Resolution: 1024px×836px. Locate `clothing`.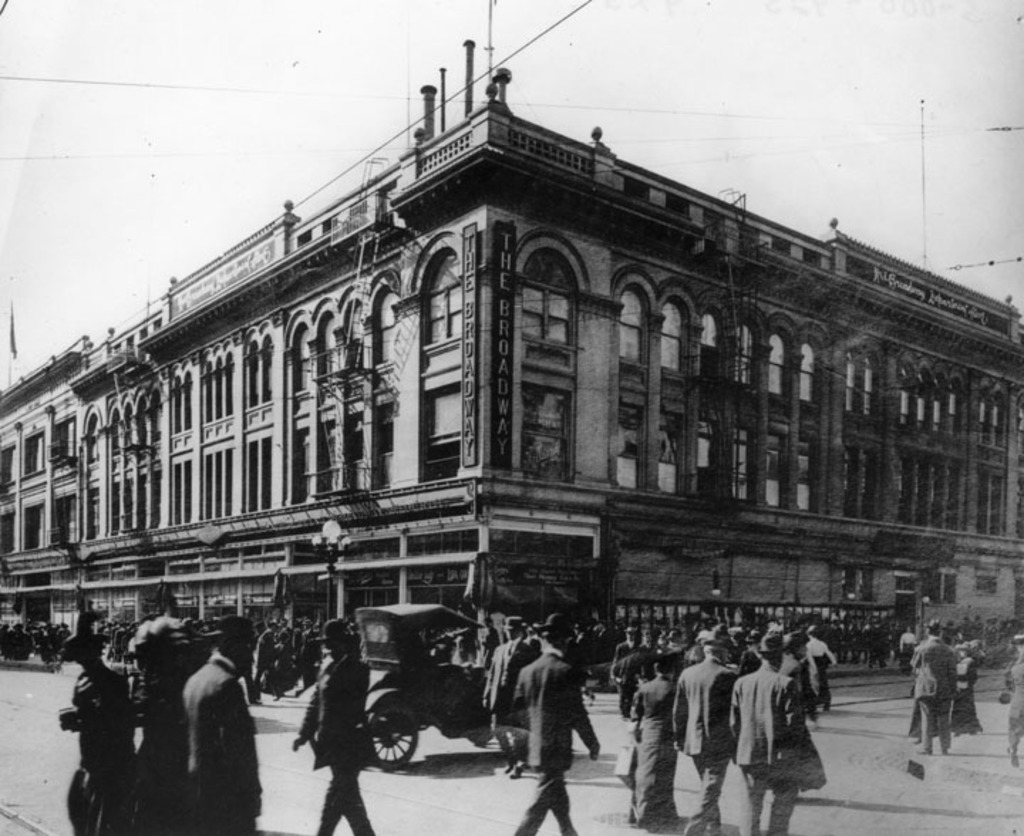
{"left": 906, "top": 634, "right": 964, "bottom": 754}.
